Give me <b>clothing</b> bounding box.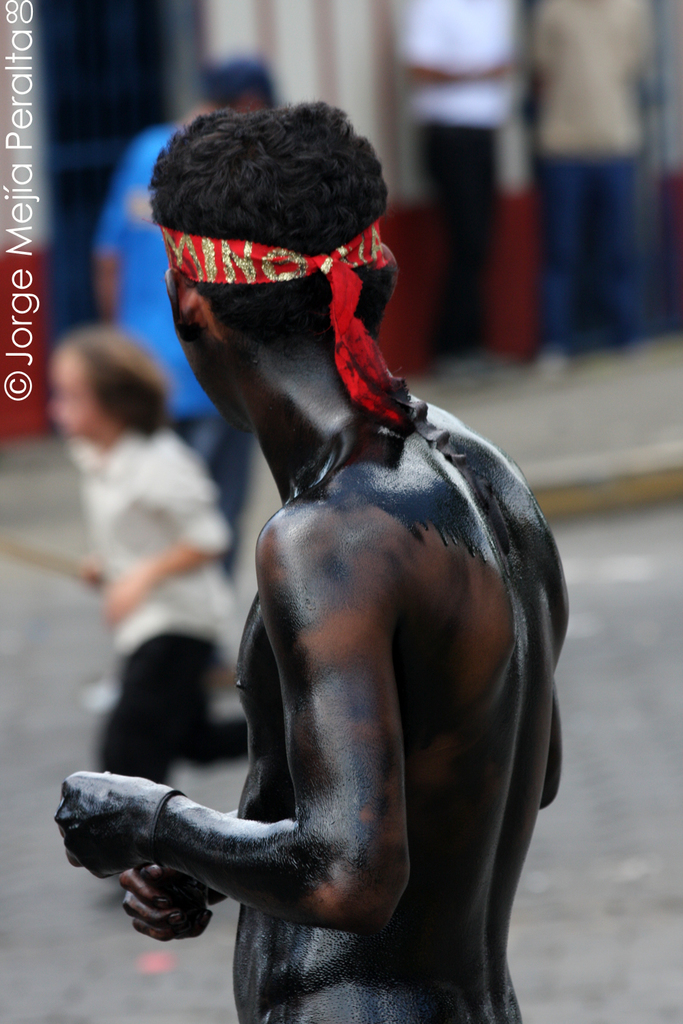
<region>84, 110, 252, 566</region>.
